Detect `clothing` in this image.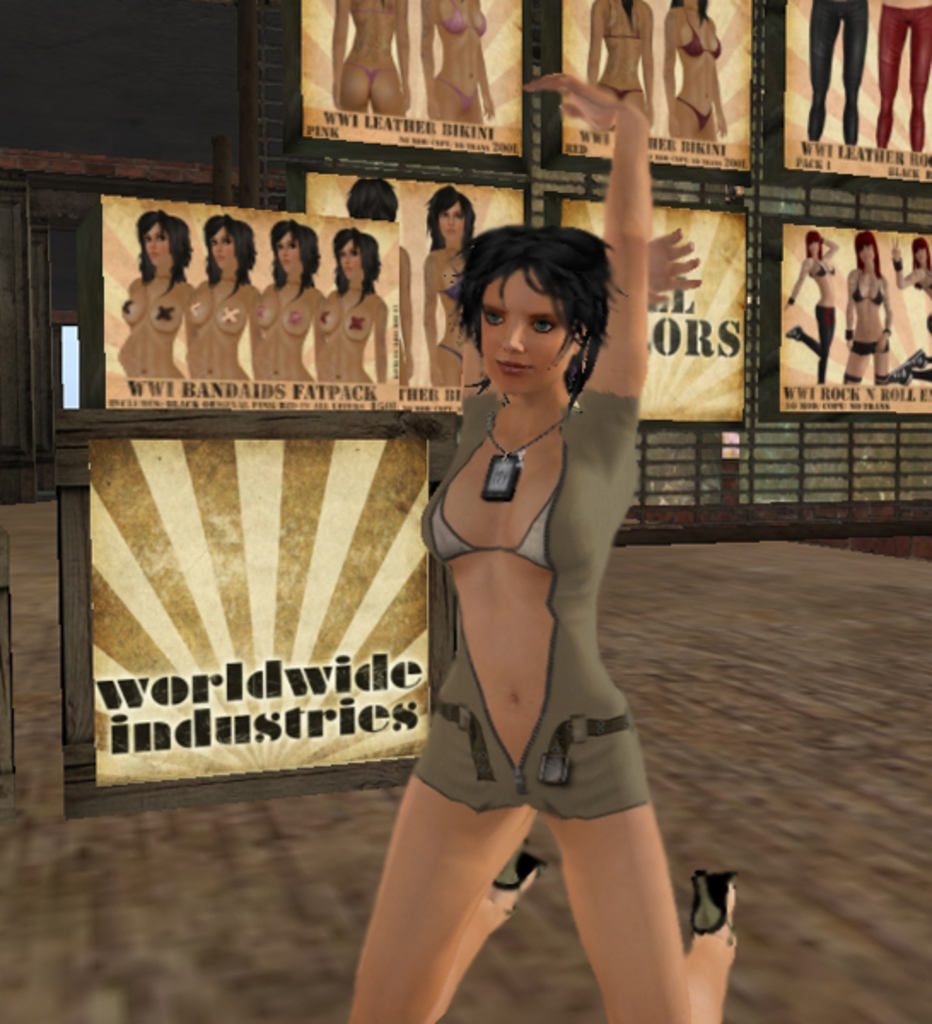
Detection: box=[801, 251, 840, 276].
